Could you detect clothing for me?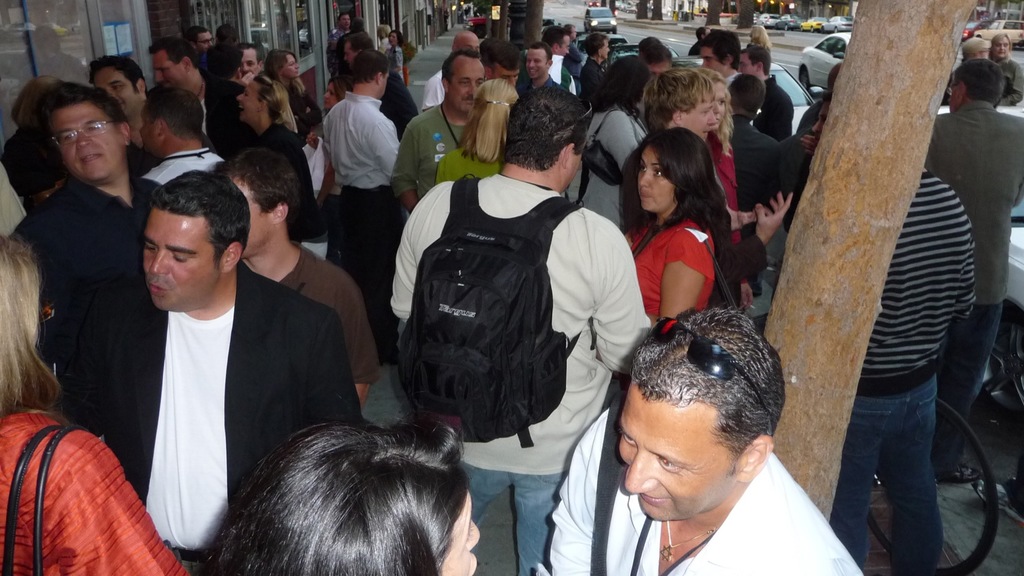
Detection result: 388,44,402,83.
